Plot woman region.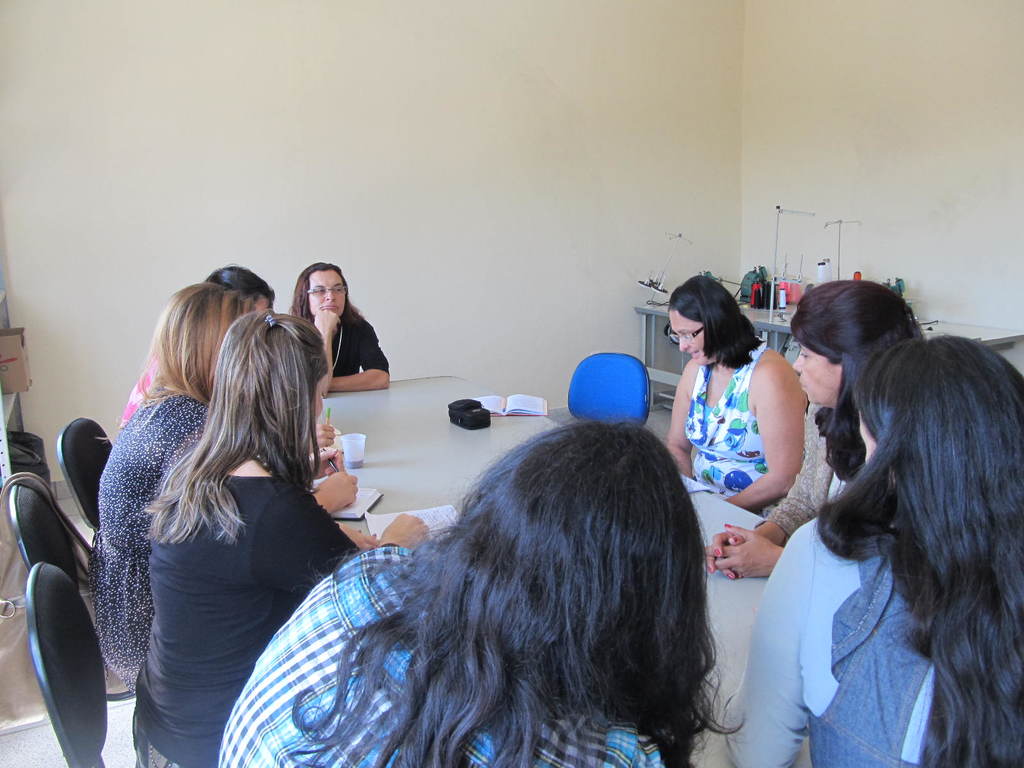
Plotted at (656, 285, 805, 513).
